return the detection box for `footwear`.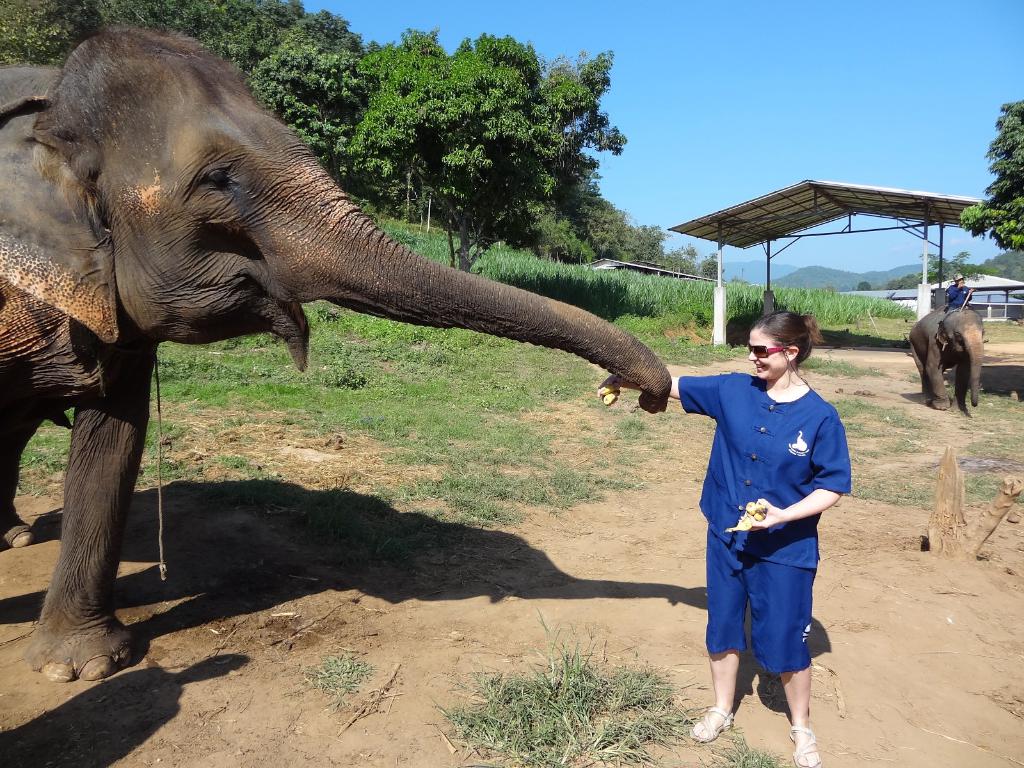
bbox=[689, 703, 732, 742].
